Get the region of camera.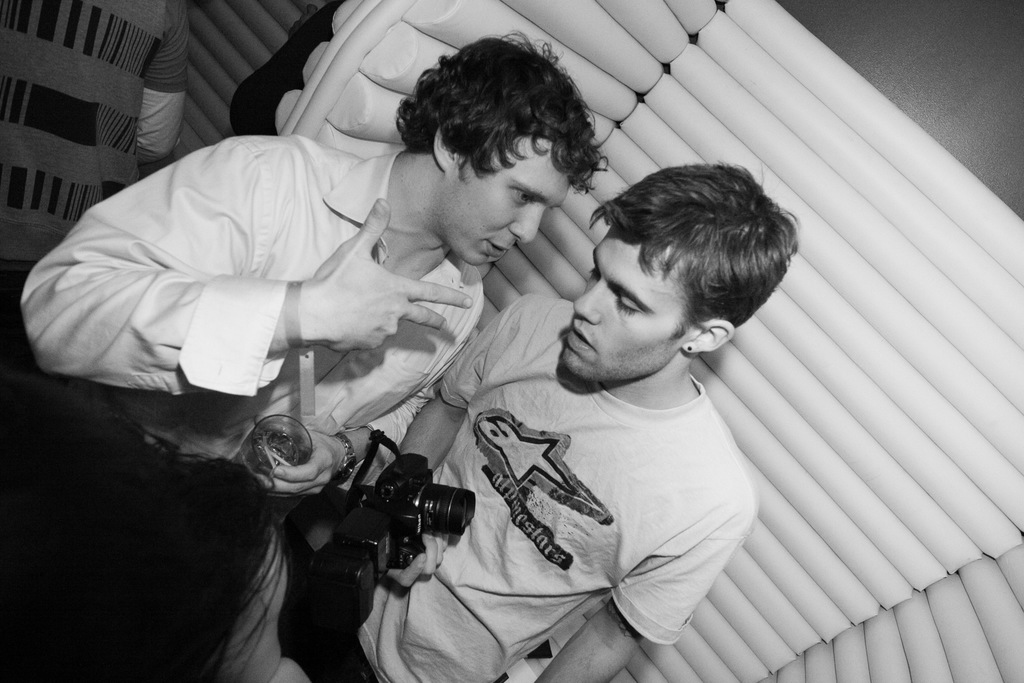
330, 450, 488, 561.
